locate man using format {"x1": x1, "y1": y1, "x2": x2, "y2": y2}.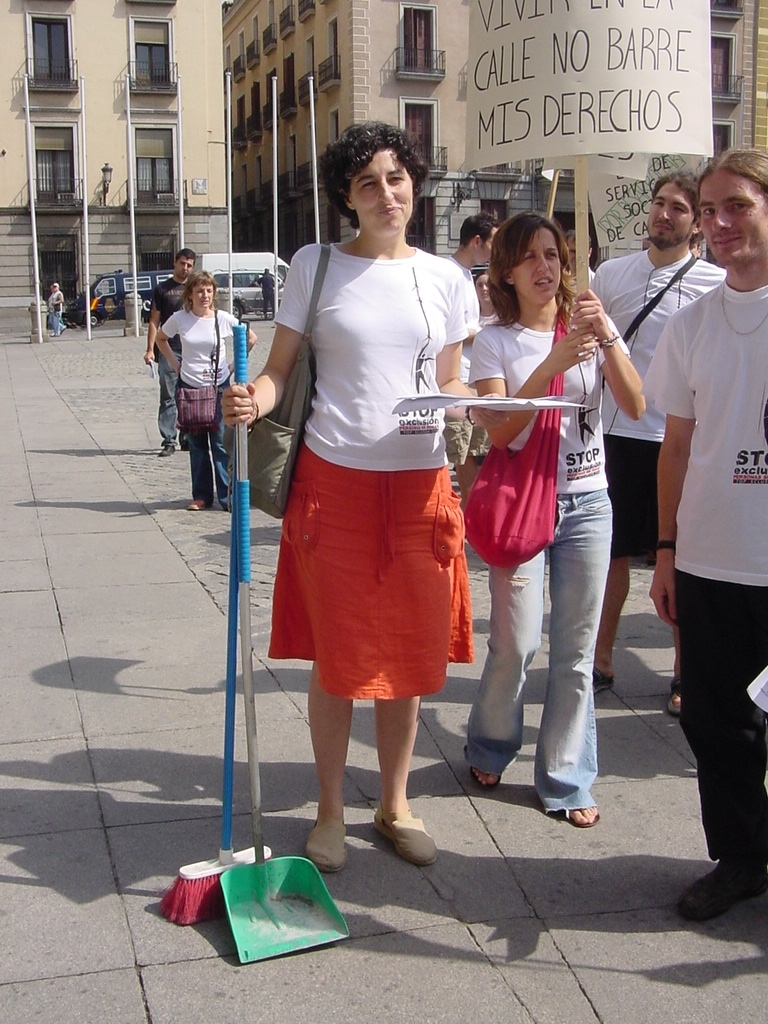
{"x1": 142, "y1": 248, "x2": 197, "y2": 457}.
